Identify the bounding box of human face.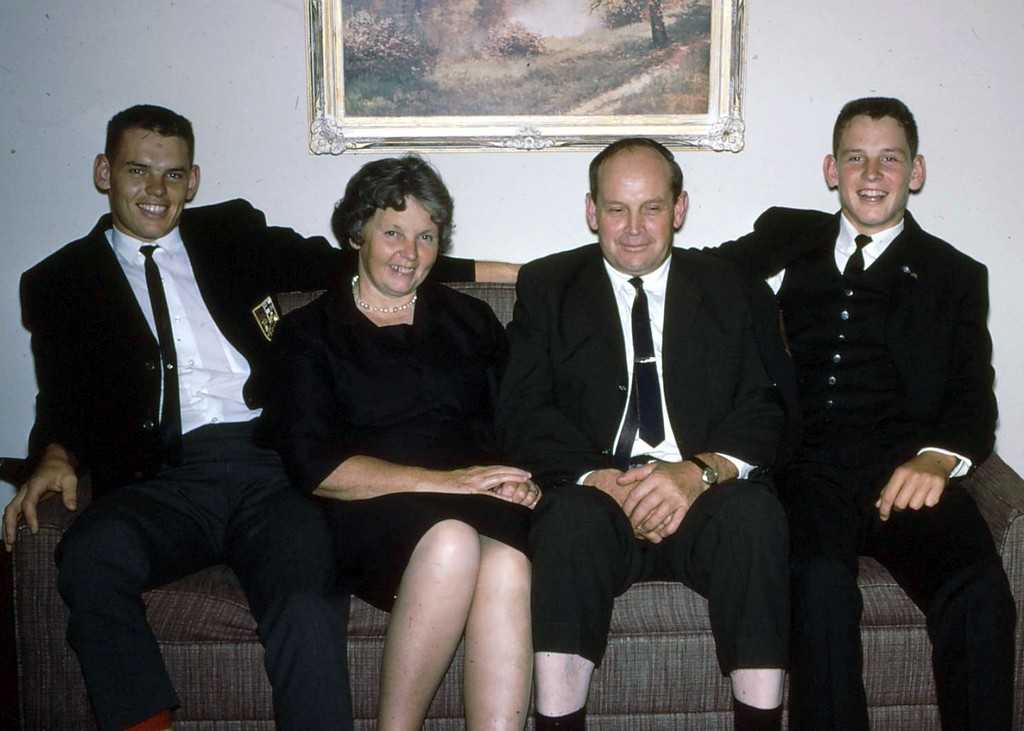
left=591, top=161, right=673, bottom=276.
